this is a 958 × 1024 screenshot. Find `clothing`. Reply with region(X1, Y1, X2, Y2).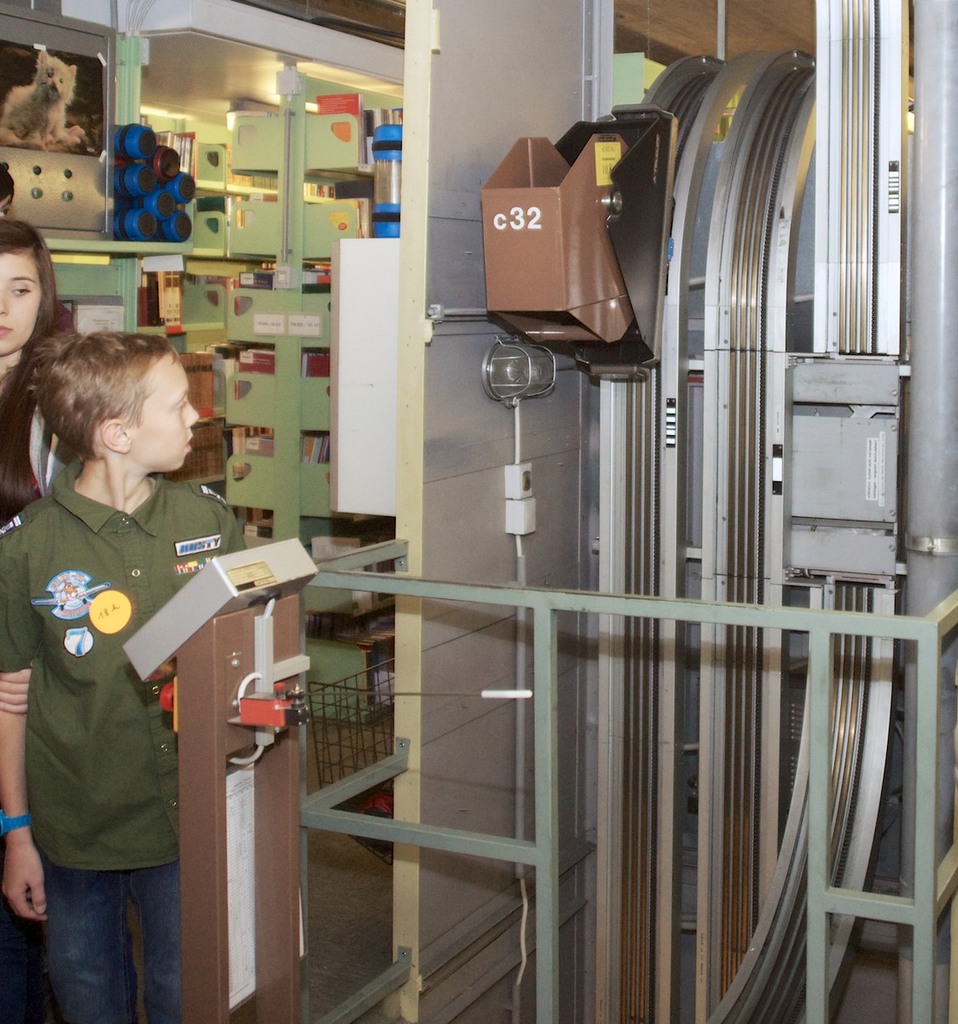
region(0, 457, 238, 1023).
